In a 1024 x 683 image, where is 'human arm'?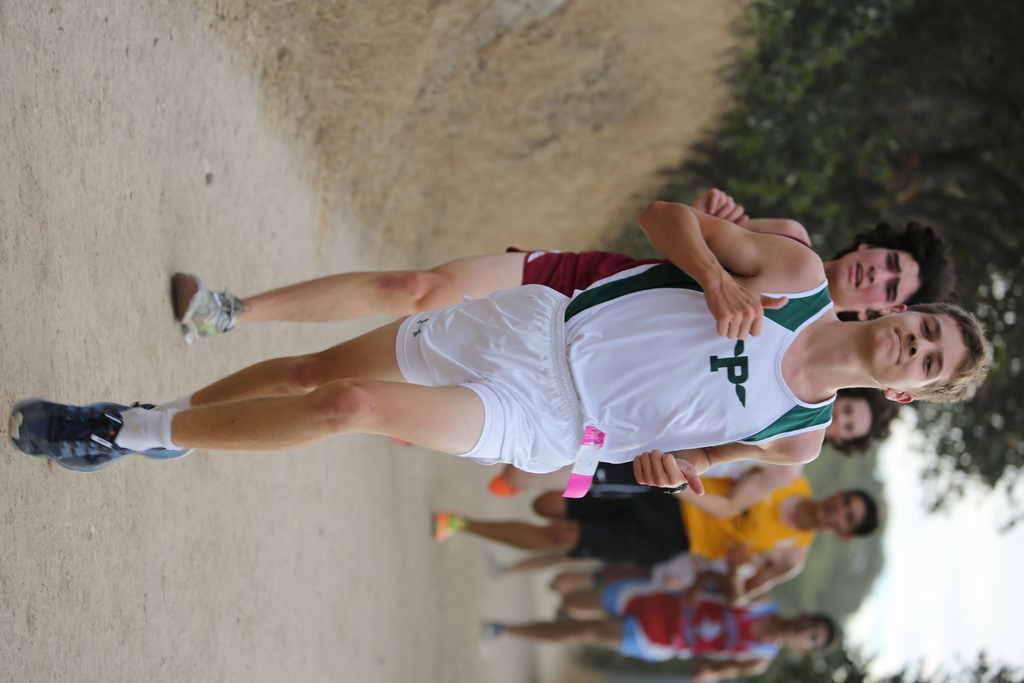
(left=635, top=441, right=803, bottom=497).
